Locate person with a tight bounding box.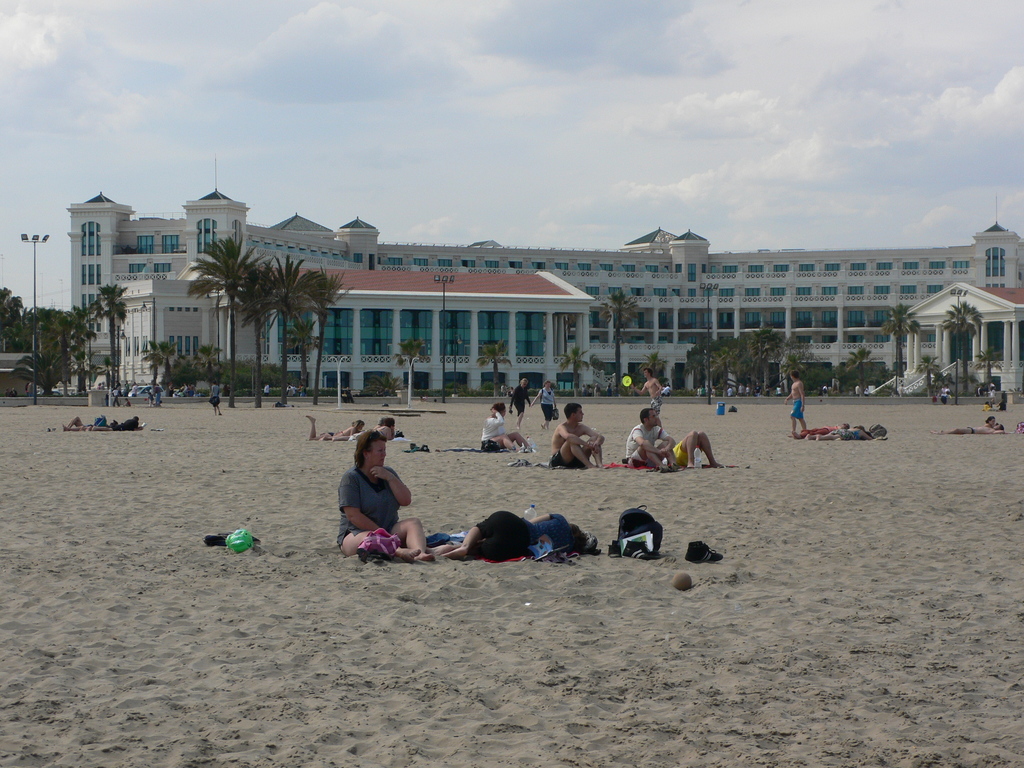
(812,421,868,441).
